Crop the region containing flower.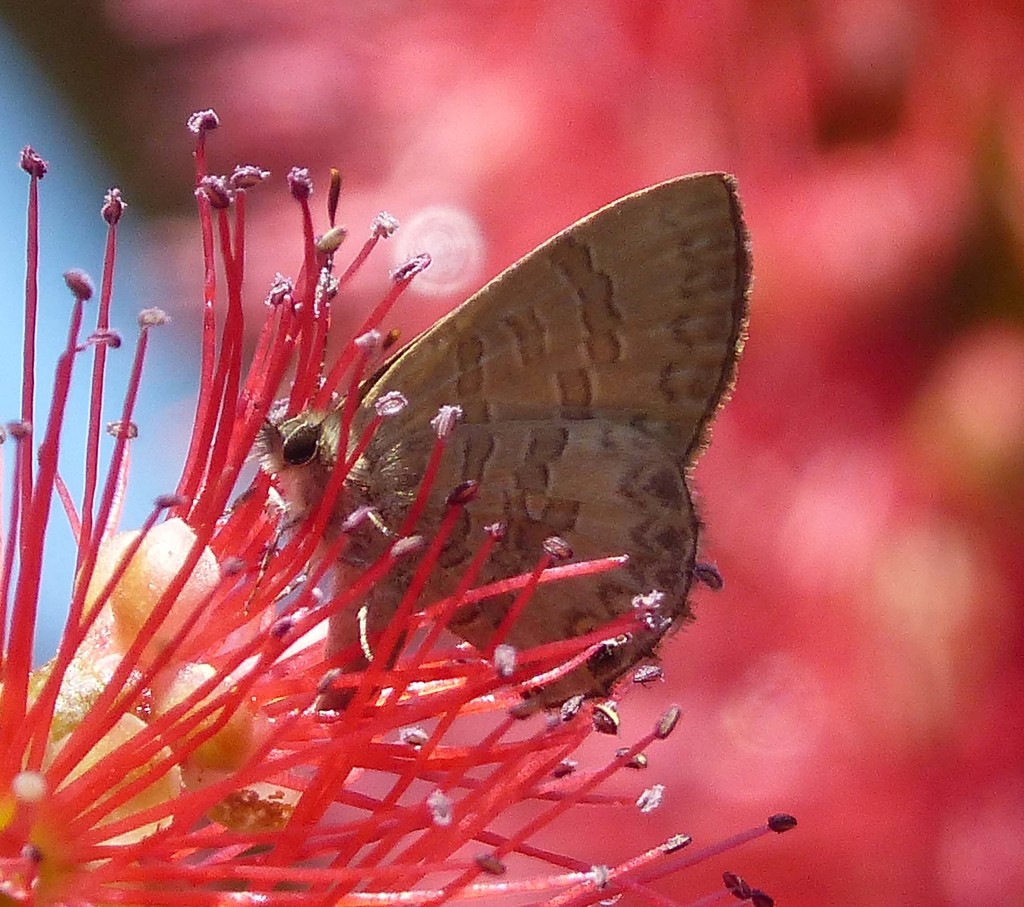
Crop region: [0,104,799,901].
